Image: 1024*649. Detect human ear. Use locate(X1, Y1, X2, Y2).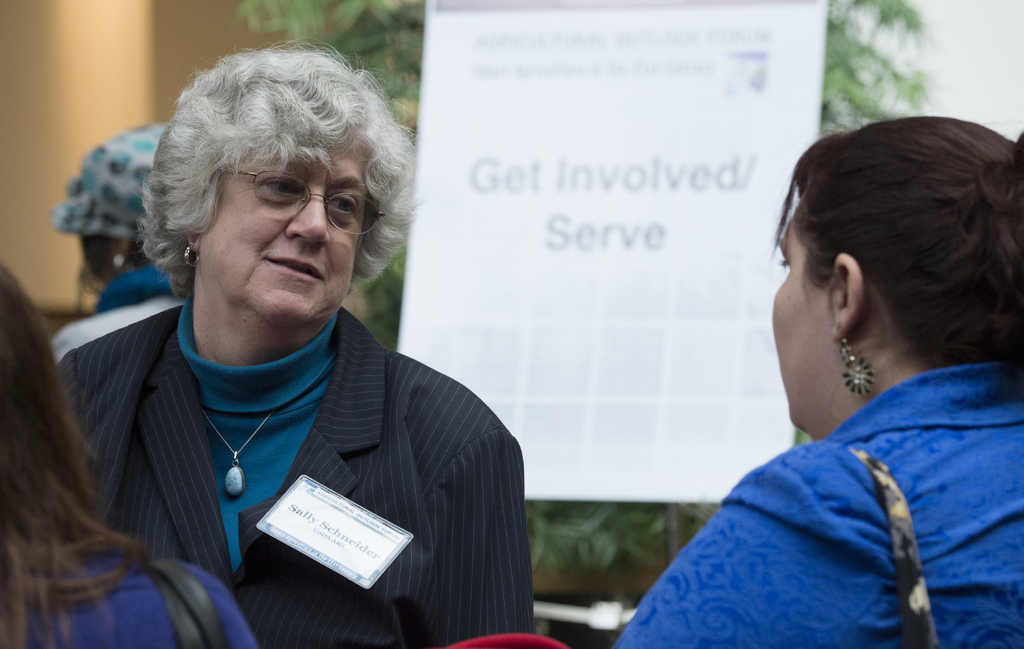
locate(188, 227, 203, 255).
